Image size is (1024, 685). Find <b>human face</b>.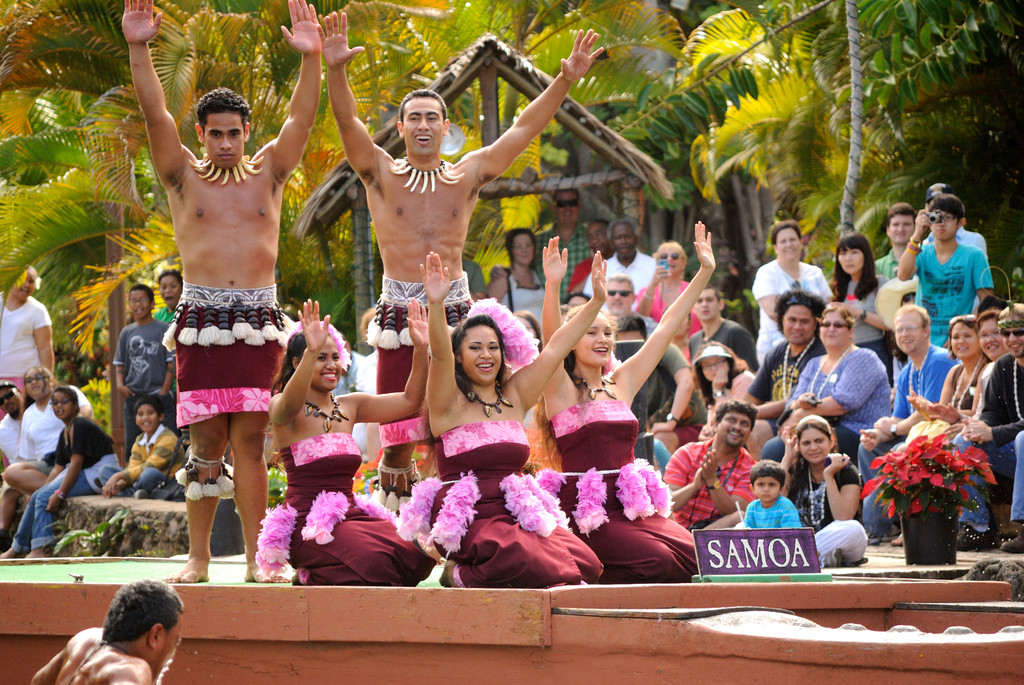
<box>978,317,999,358</box>.
